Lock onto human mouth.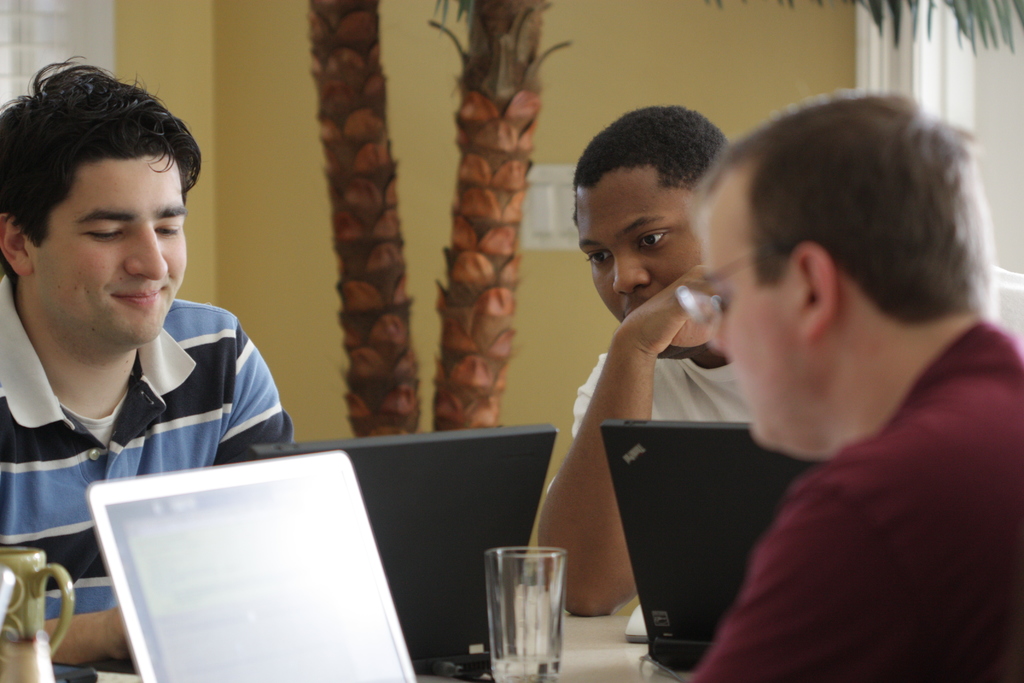
Locked: [110,290,164,308].
